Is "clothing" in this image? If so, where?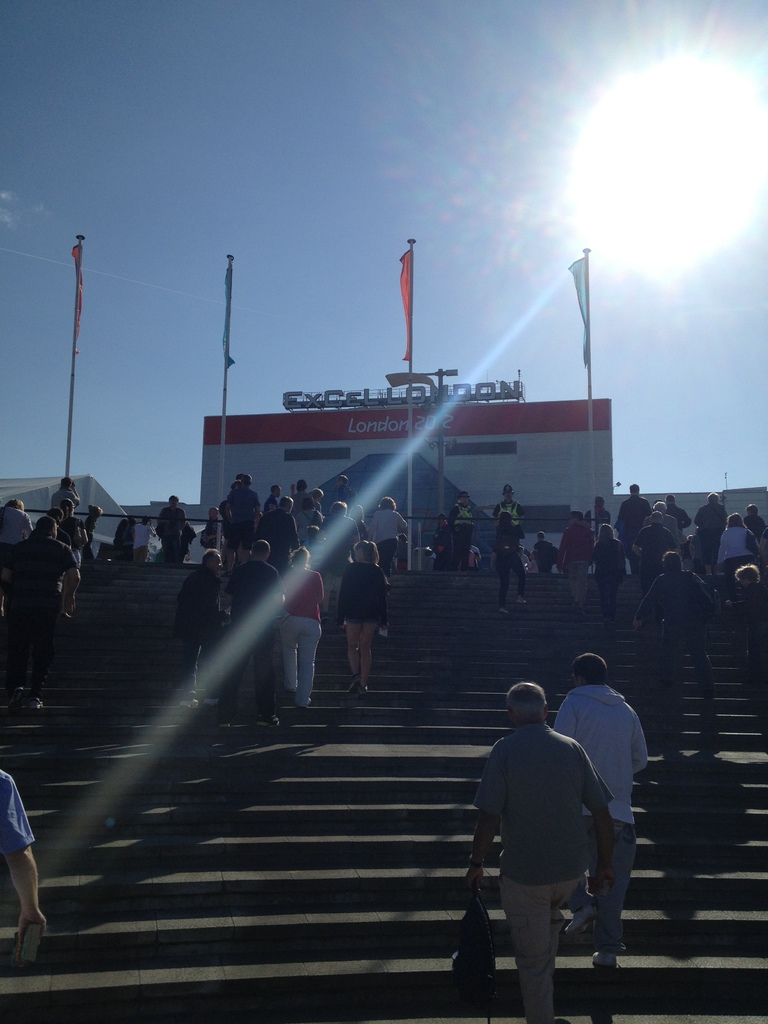
Yes, at bbox=[534, 540, 555, 573].
